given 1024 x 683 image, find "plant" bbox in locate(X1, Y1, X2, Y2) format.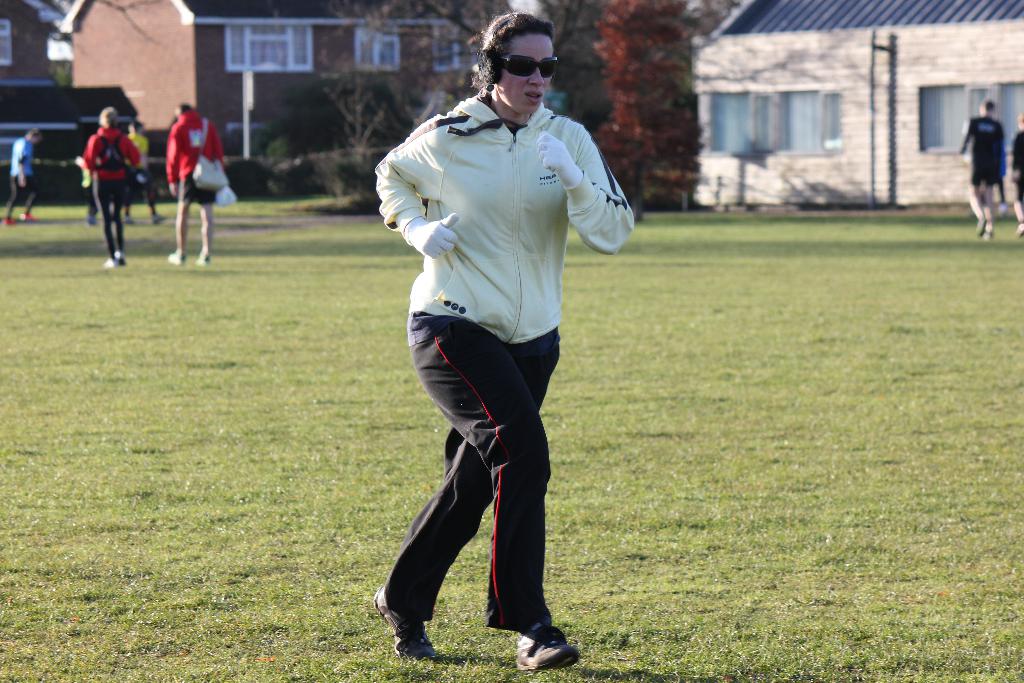
locate(221, 156, 273, 195).
